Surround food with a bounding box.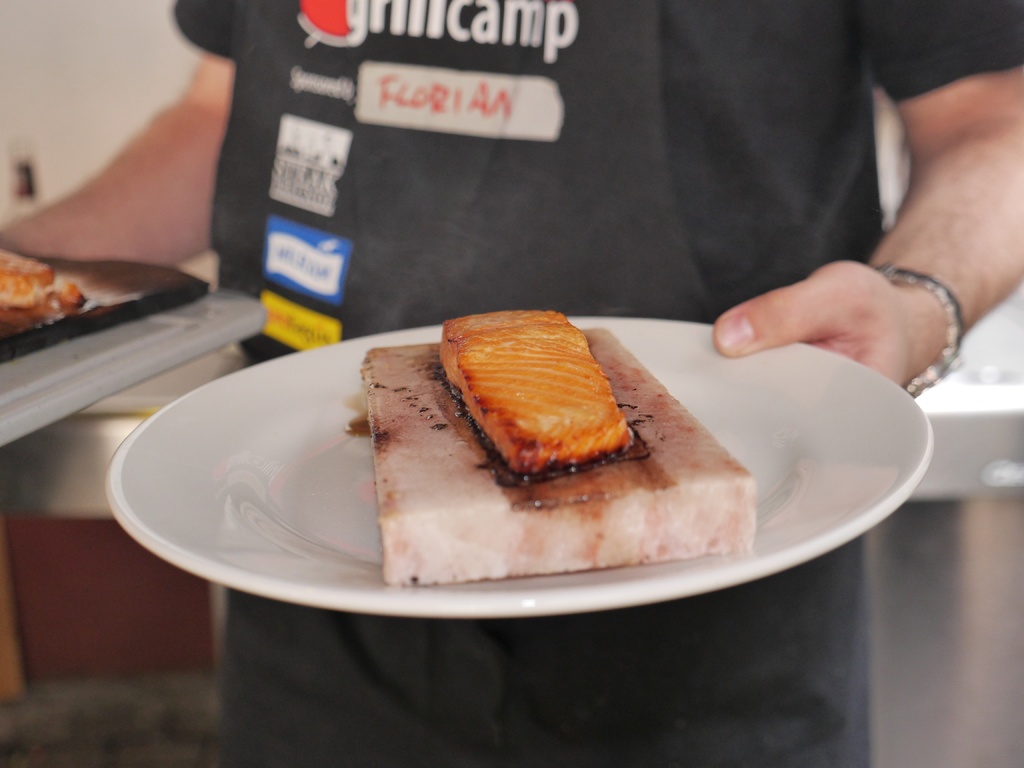
<region>339, 308, 762, 591</region>.
